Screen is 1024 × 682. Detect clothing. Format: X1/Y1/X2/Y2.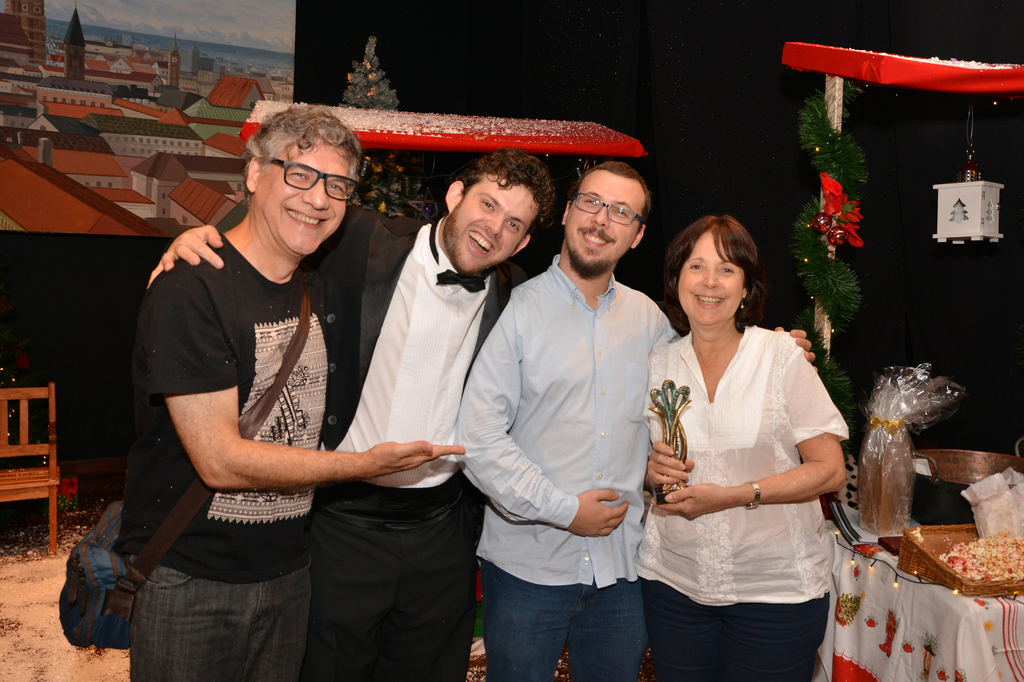
449/253/685/681.
